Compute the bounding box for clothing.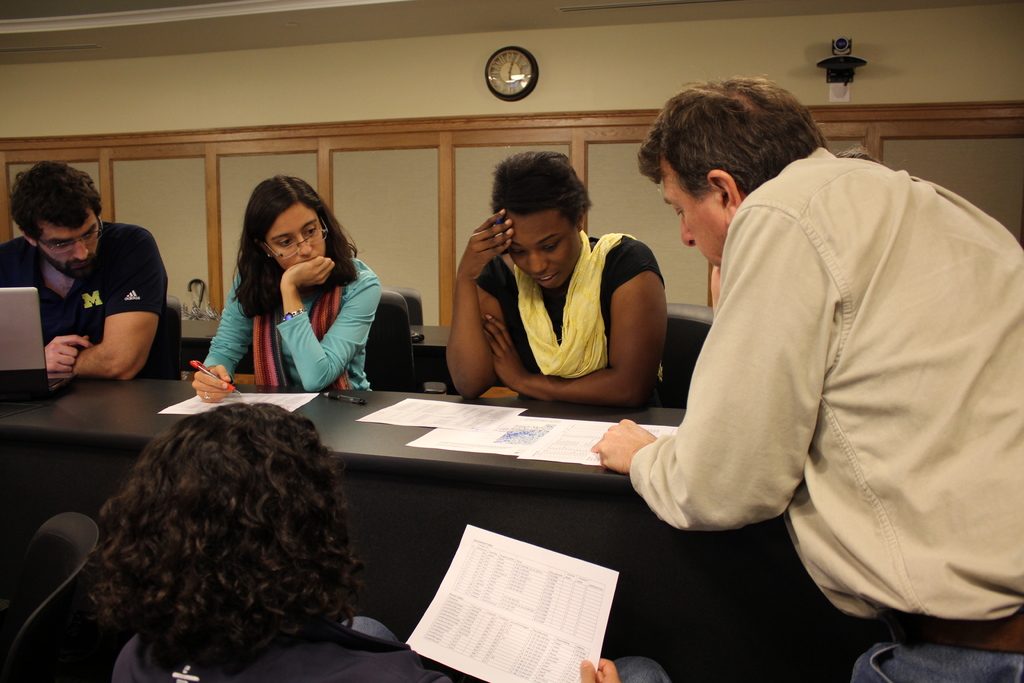
rect(0, 214, 172, 379).
